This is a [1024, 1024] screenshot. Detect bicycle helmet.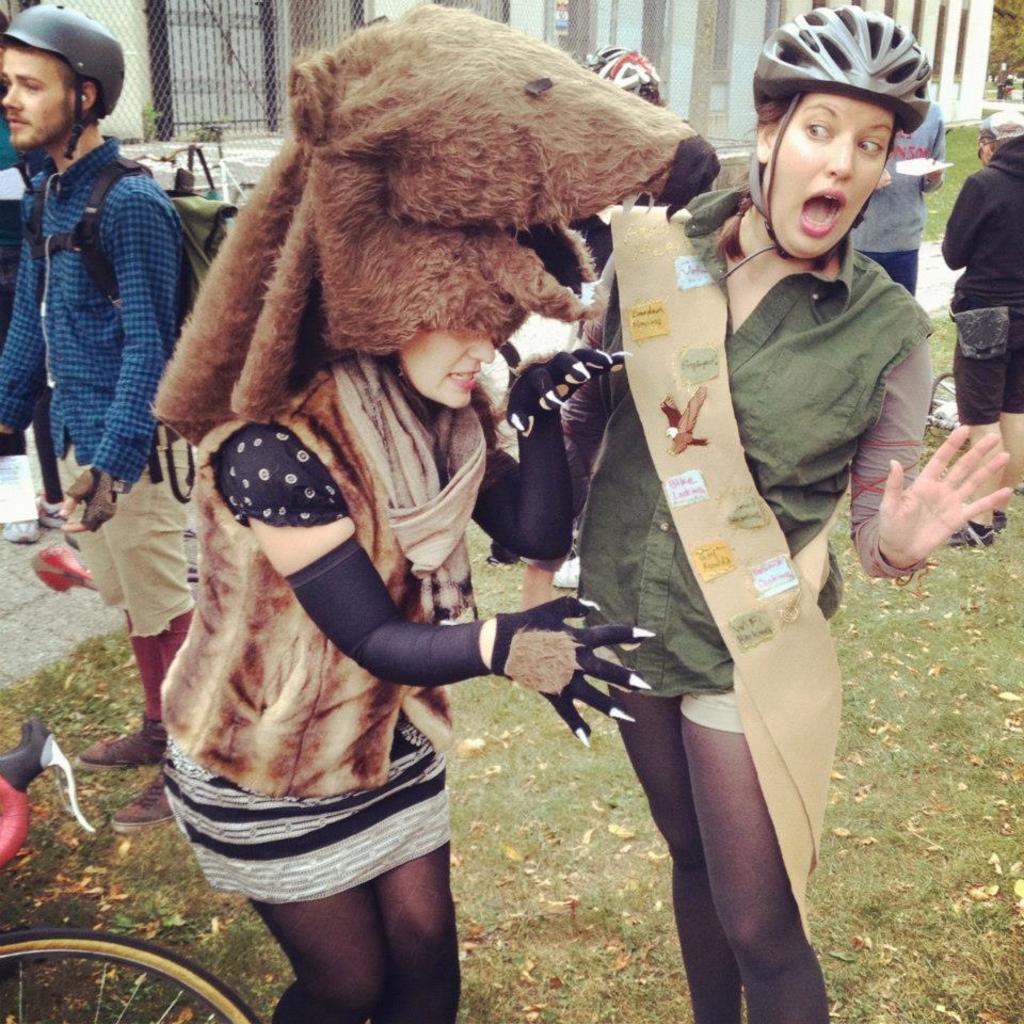
{"left": 743, "top": 0, "right": 934, "bottom": 137}.
